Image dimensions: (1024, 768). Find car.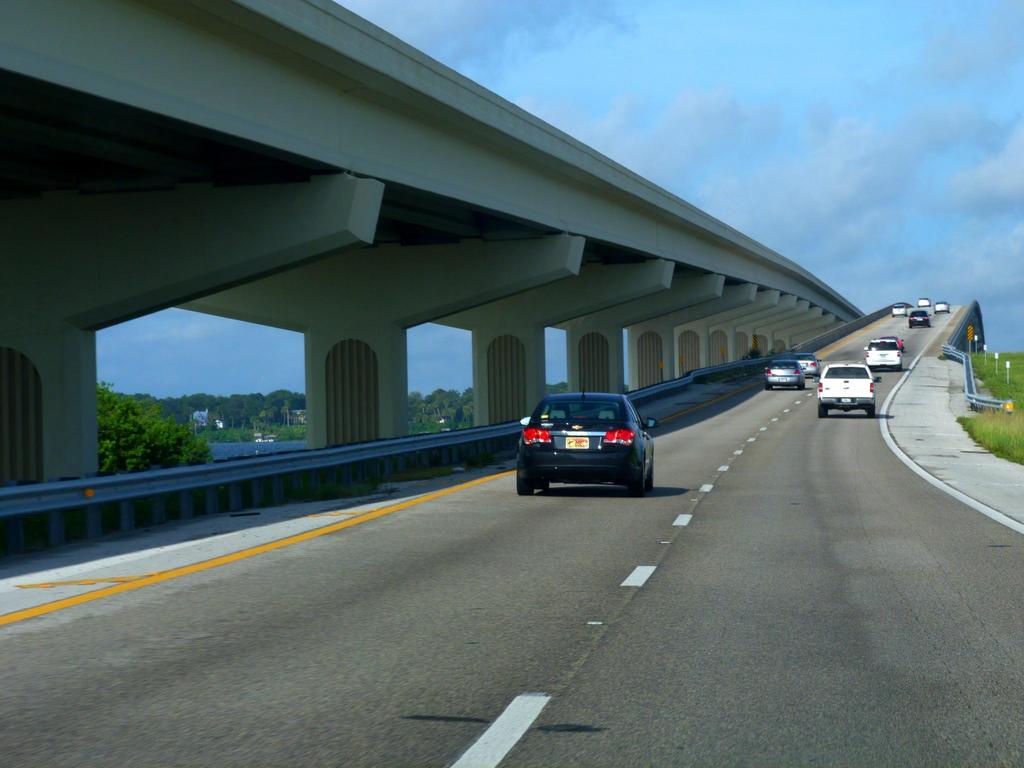
x1=936 y1=303 x2=947 y2=311.
